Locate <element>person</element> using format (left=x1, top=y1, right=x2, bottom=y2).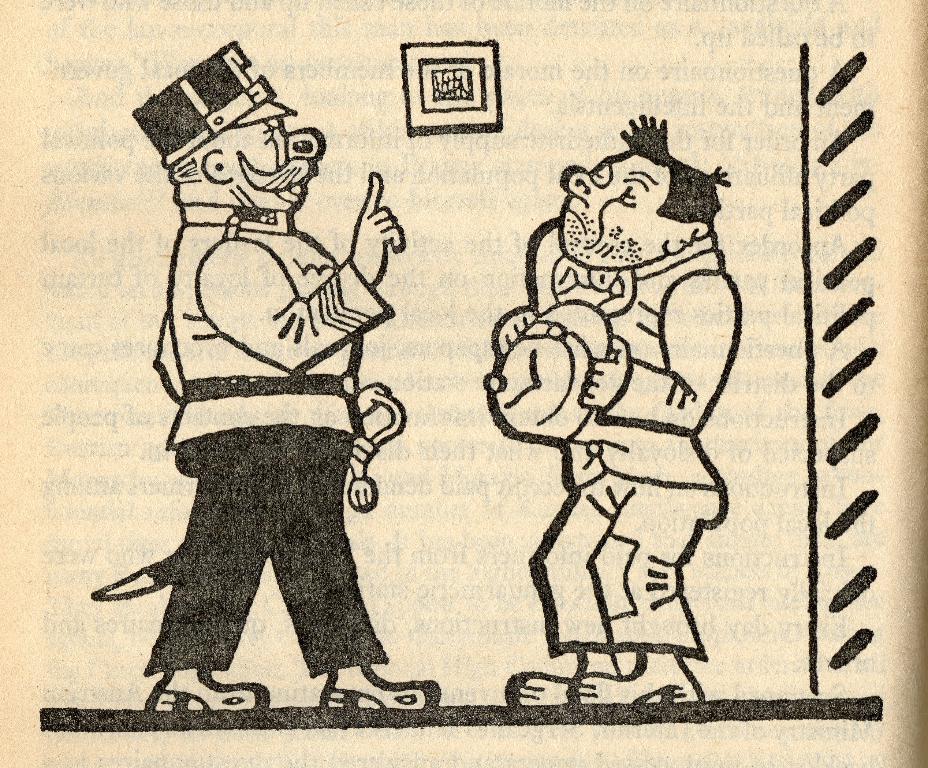
(left=496, top=109, right=733, bottom=705).
